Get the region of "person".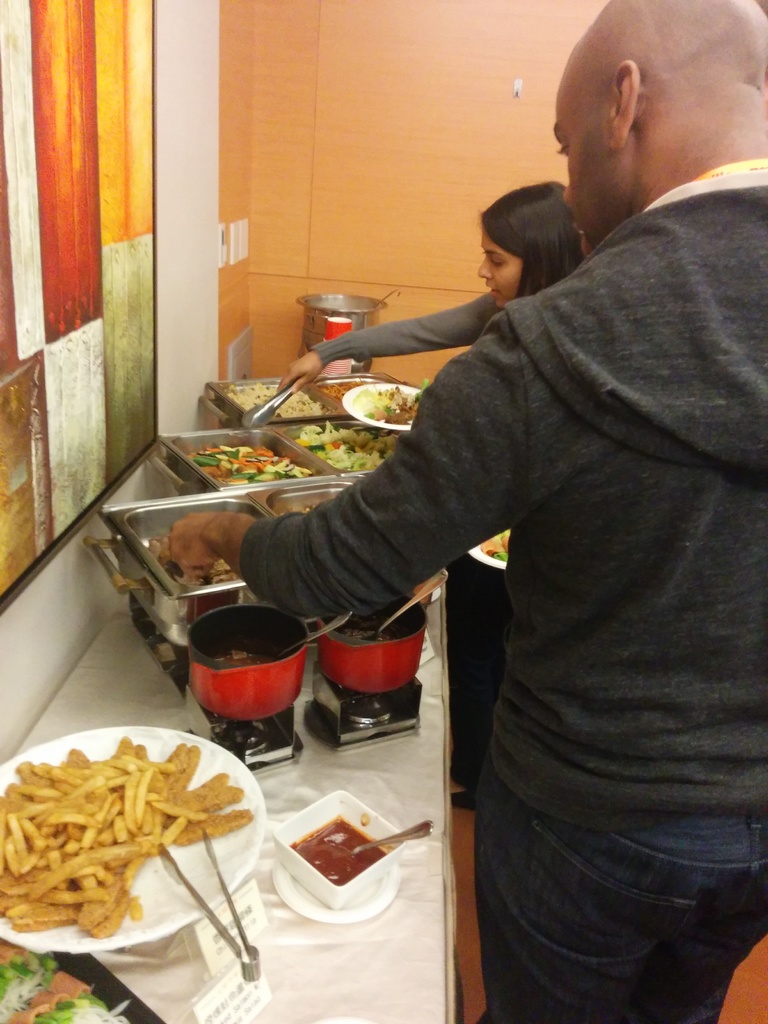
detection(273, 181, 584, 397).
